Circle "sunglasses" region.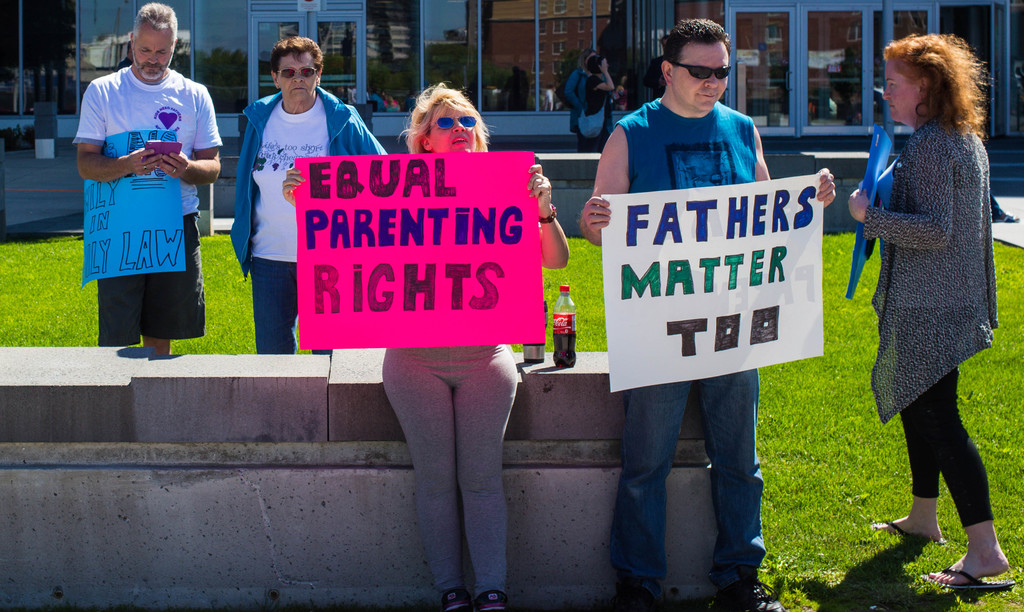
Region: 674 60 735 79.
